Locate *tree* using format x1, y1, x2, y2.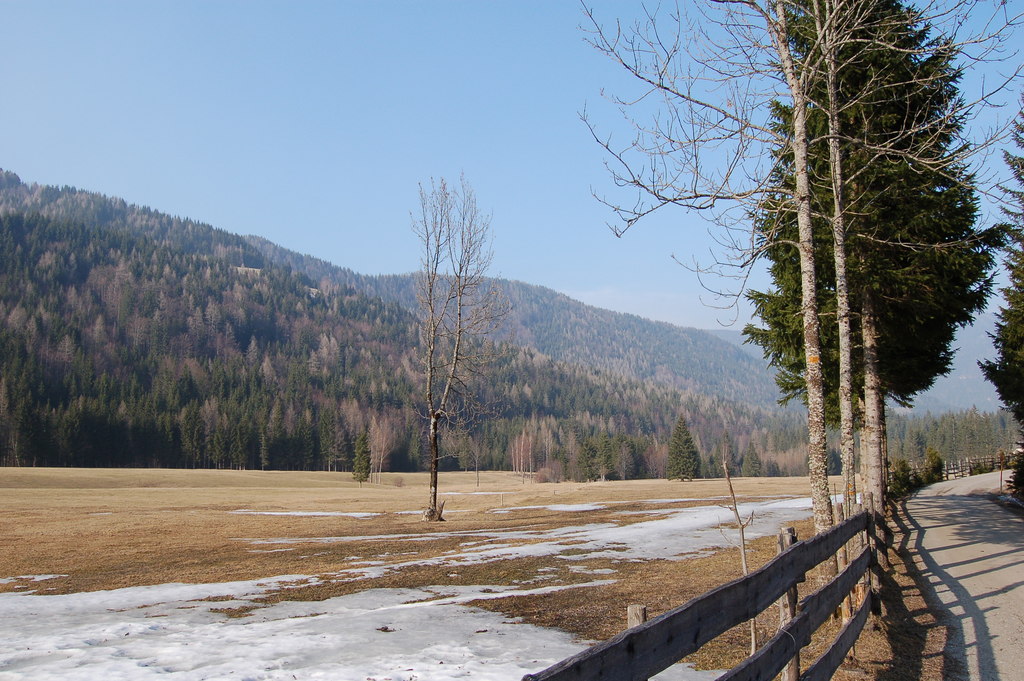
729, 4, 1002, 549.
